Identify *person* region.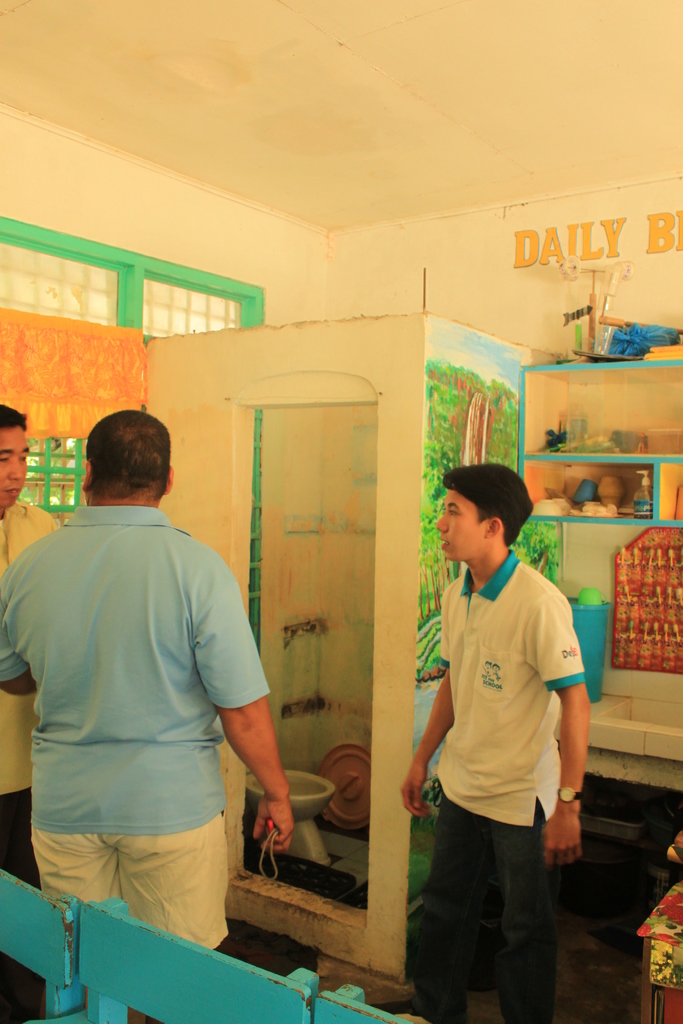
Region: locate(0, 404, 60, 888).
